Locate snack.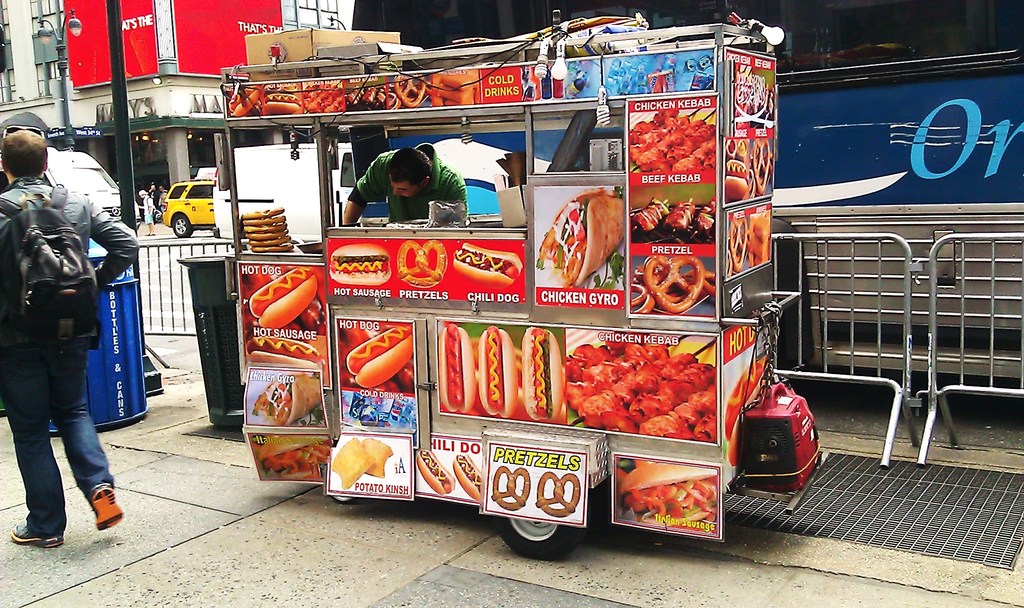
Bounding box: (x1=303, y1=81, x2=343, y2=110).
